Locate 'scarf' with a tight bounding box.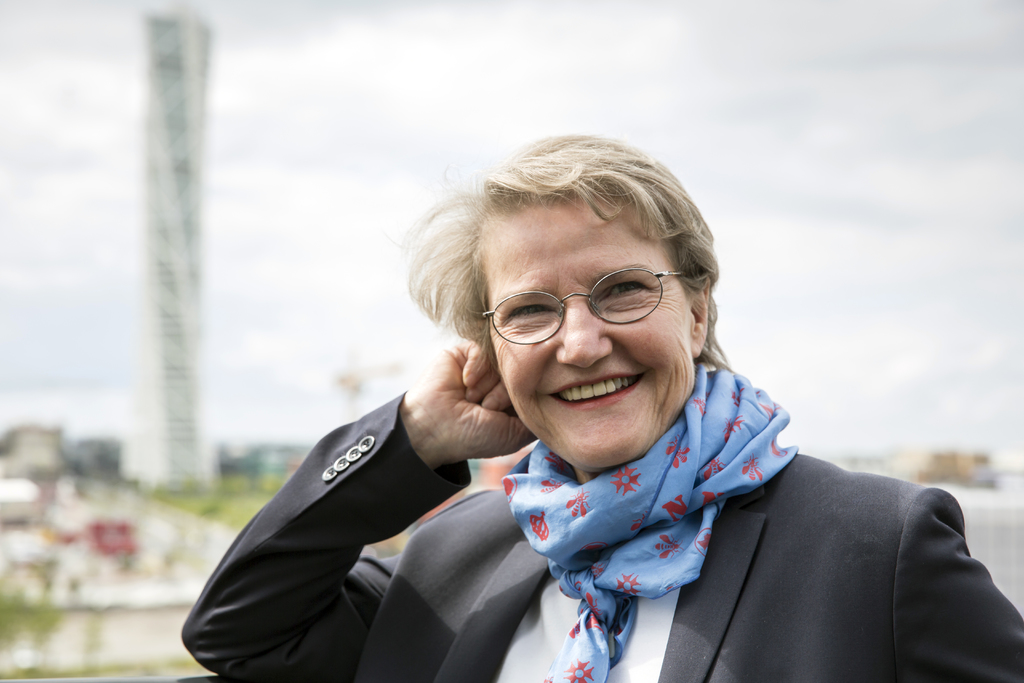
locate(504, 358, 800, 682).
